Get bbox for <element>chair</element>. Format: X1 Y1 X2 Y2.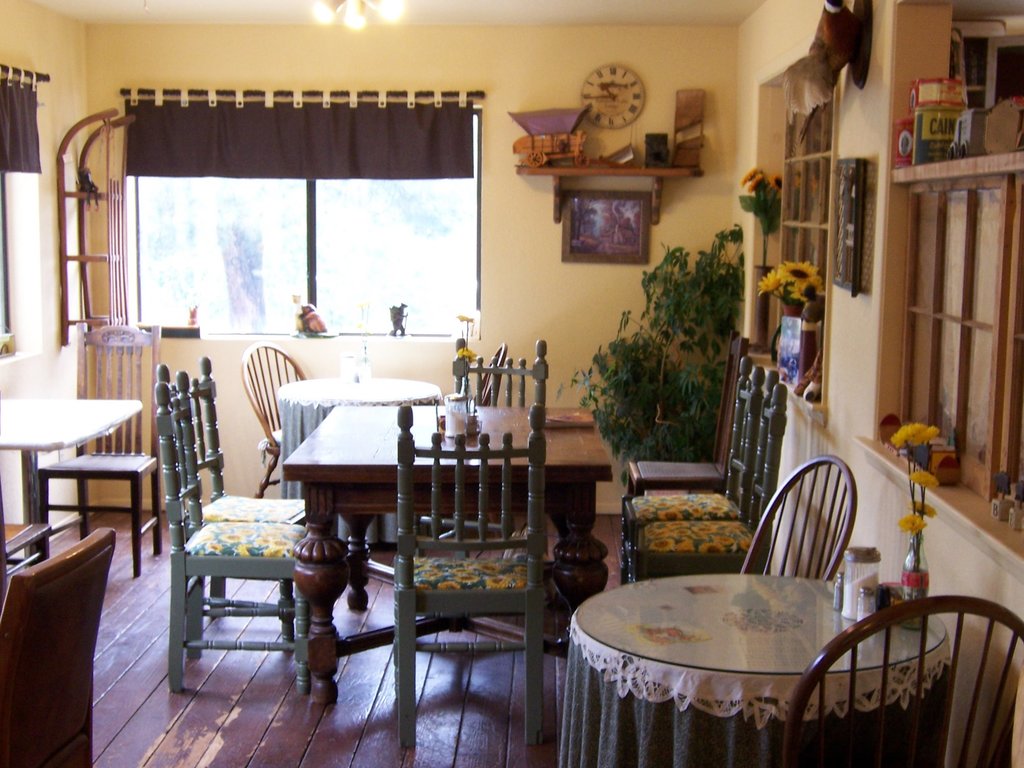
0 526 118 767.
